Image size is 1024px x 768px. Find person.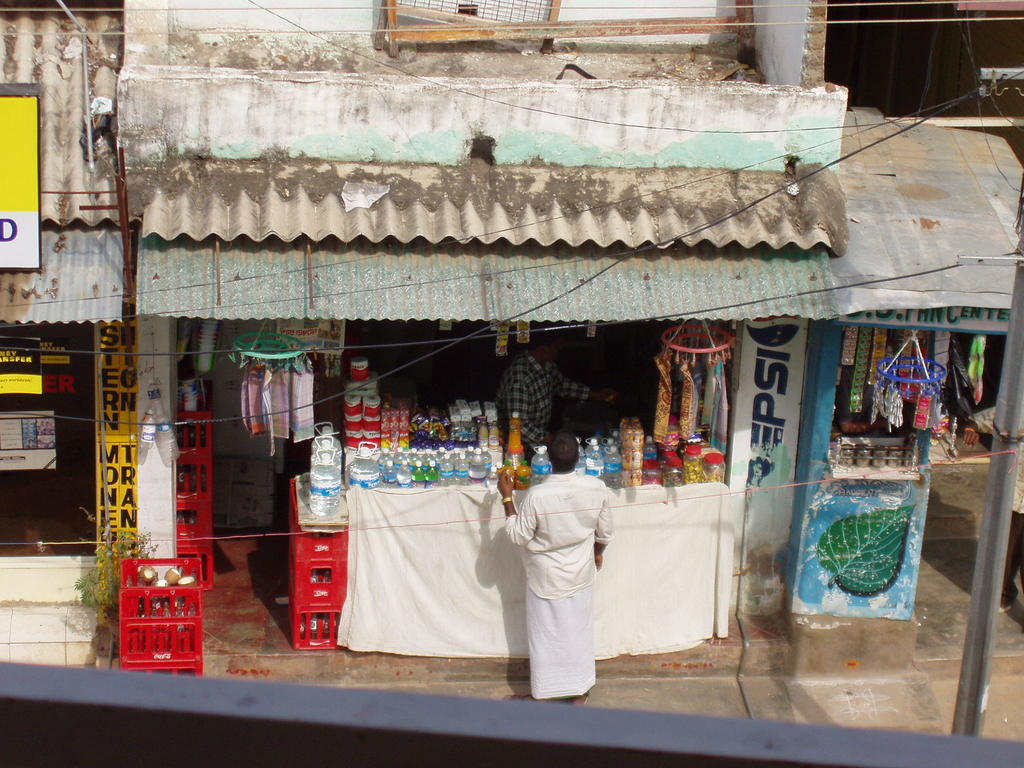
BBox(500, 435, 614, 717).
